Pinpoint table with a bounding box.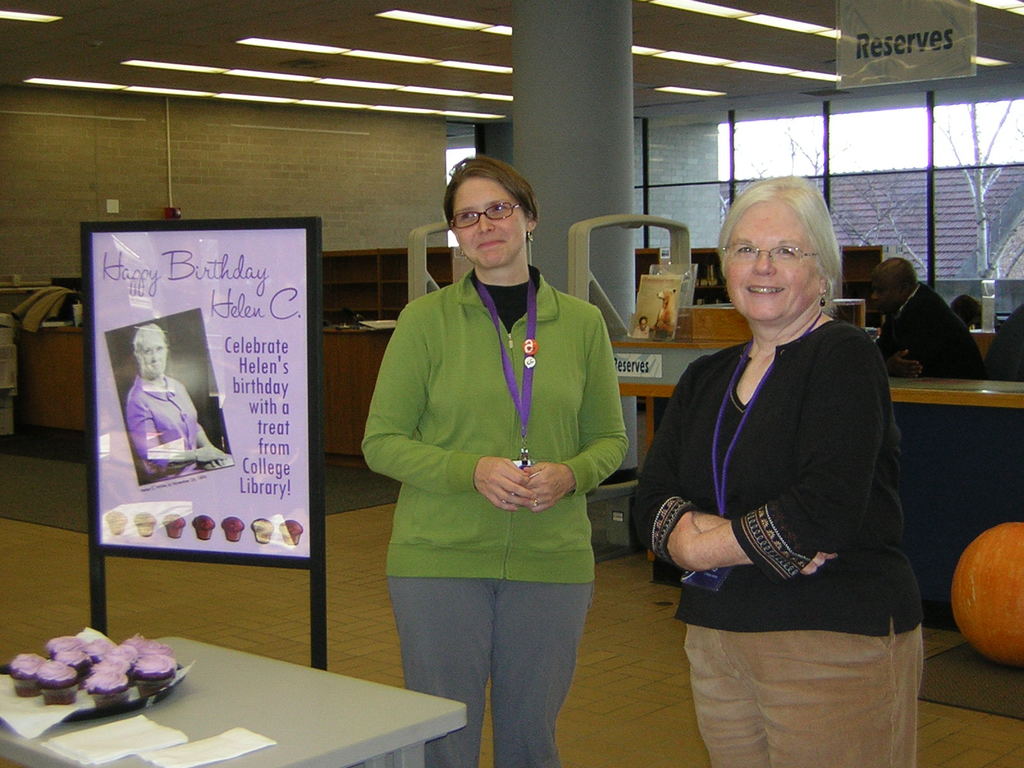
box(0, 644, 467, 767).
